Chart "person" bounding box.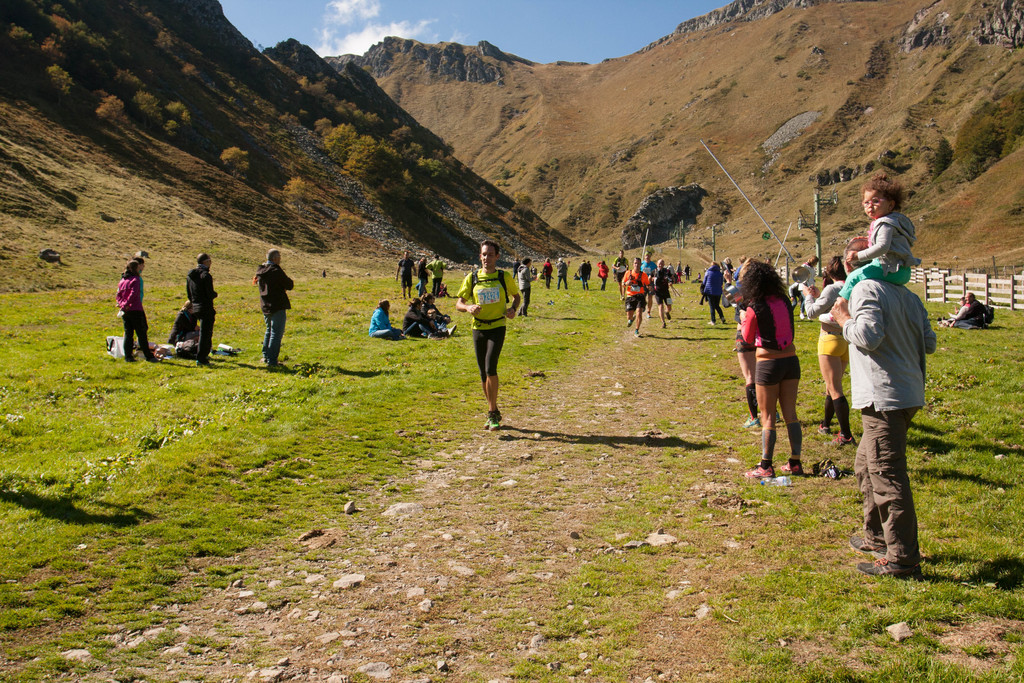
Charted: box(788, 277, 808, 324).
